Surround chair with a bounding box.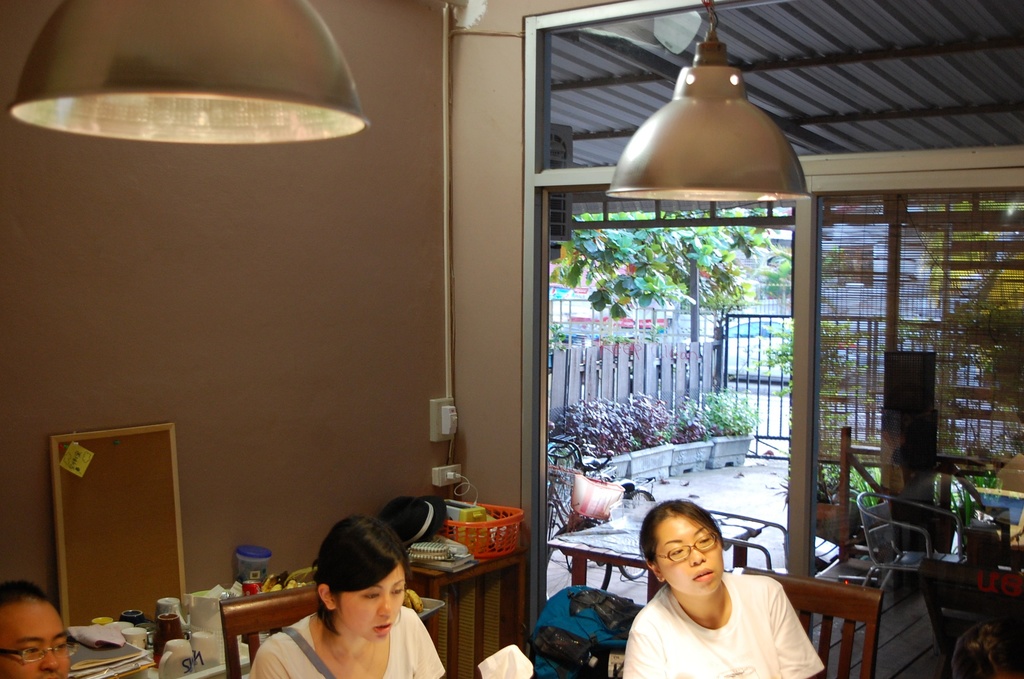
region(855, 490, 956, 625).
